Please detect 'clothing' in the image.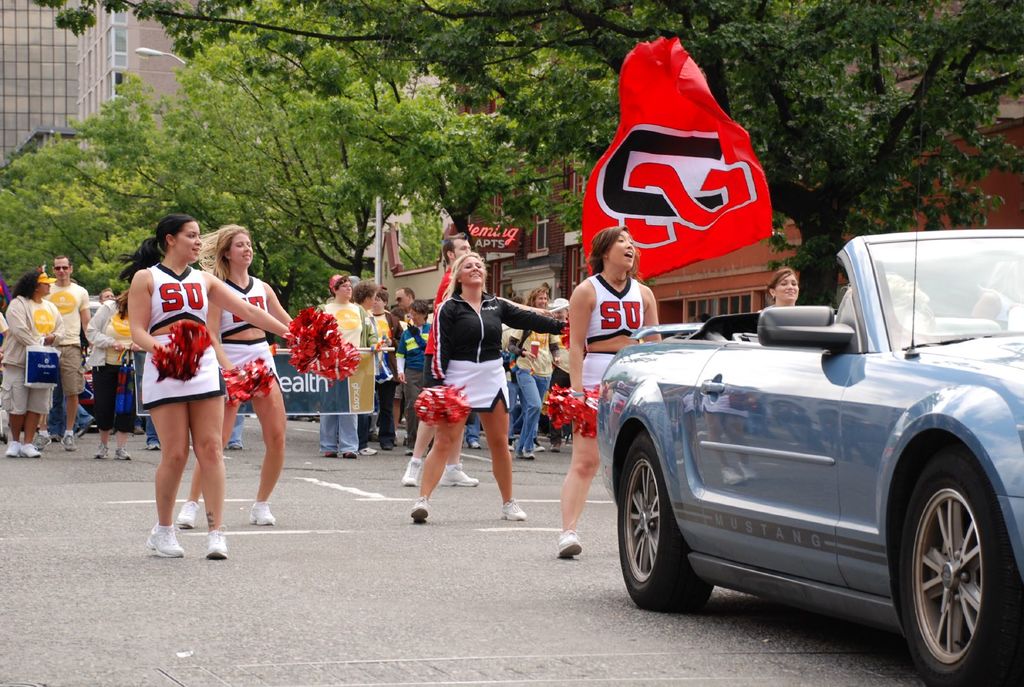
locate(316, 297, 368, 450).
